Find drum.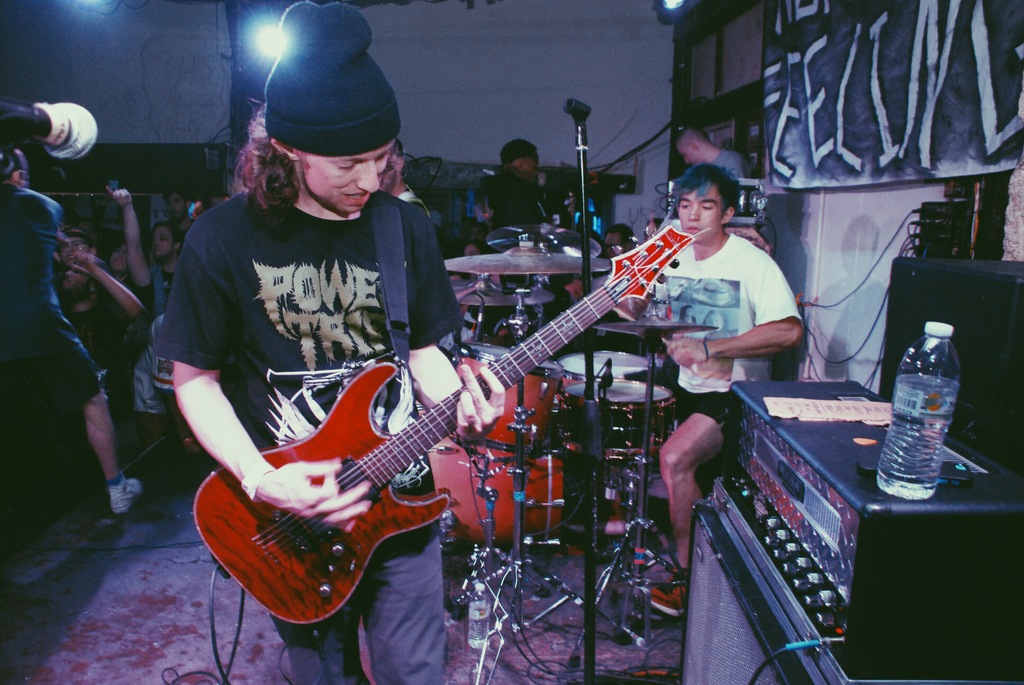
(456,342,564,455).
